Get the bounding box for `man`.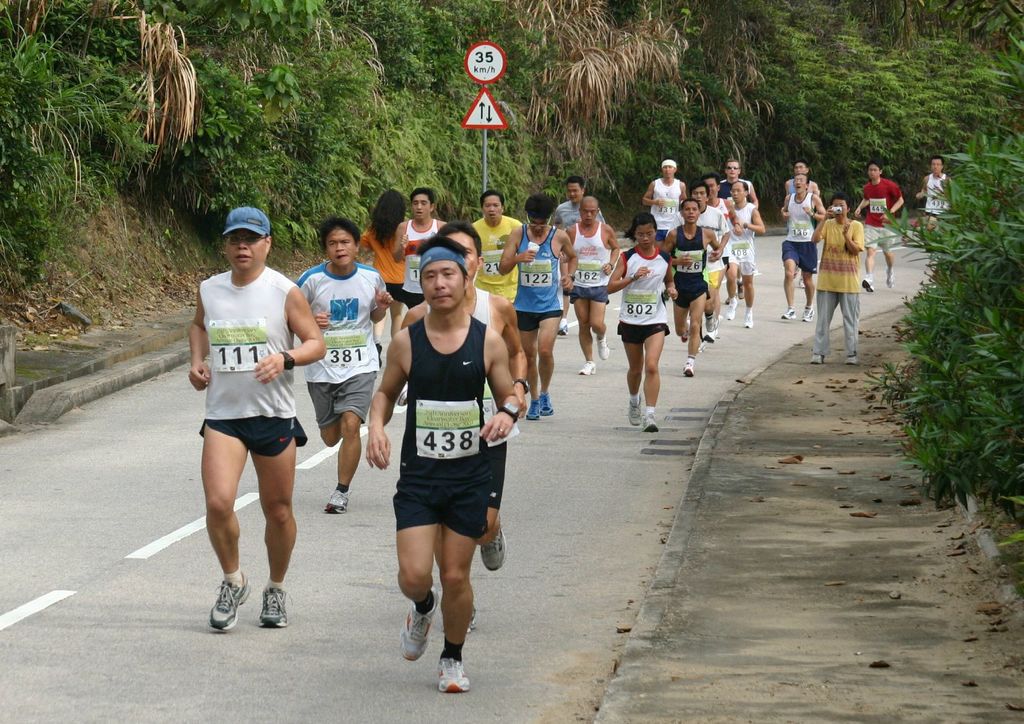
(left=692, top=177, right=726, bottom=347).
